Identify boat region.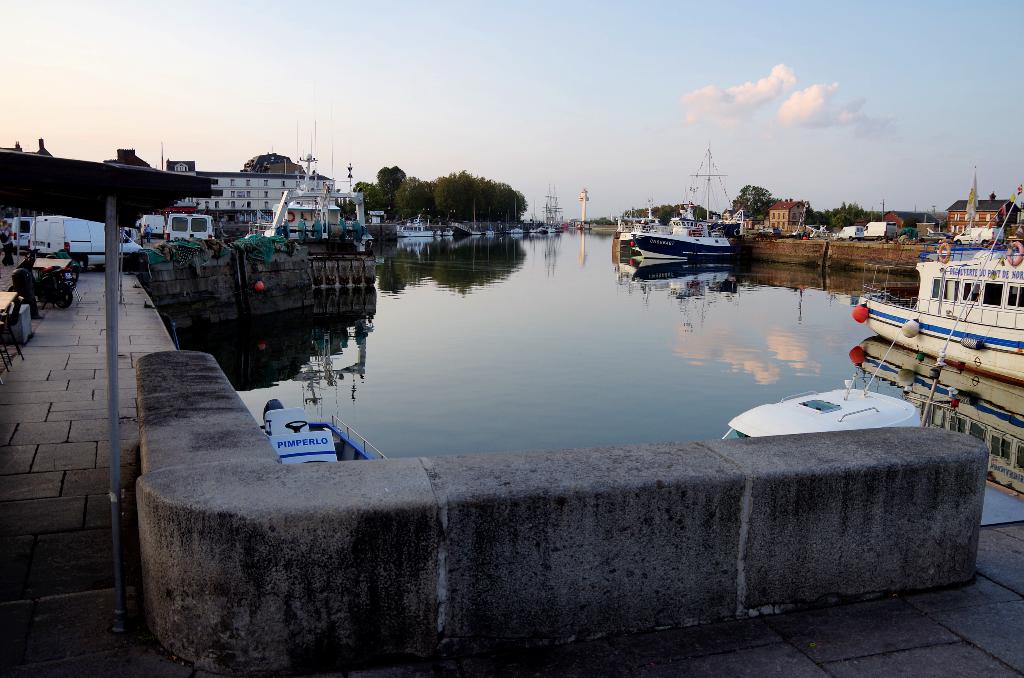
Region: 858, 171, 1023, 382.
